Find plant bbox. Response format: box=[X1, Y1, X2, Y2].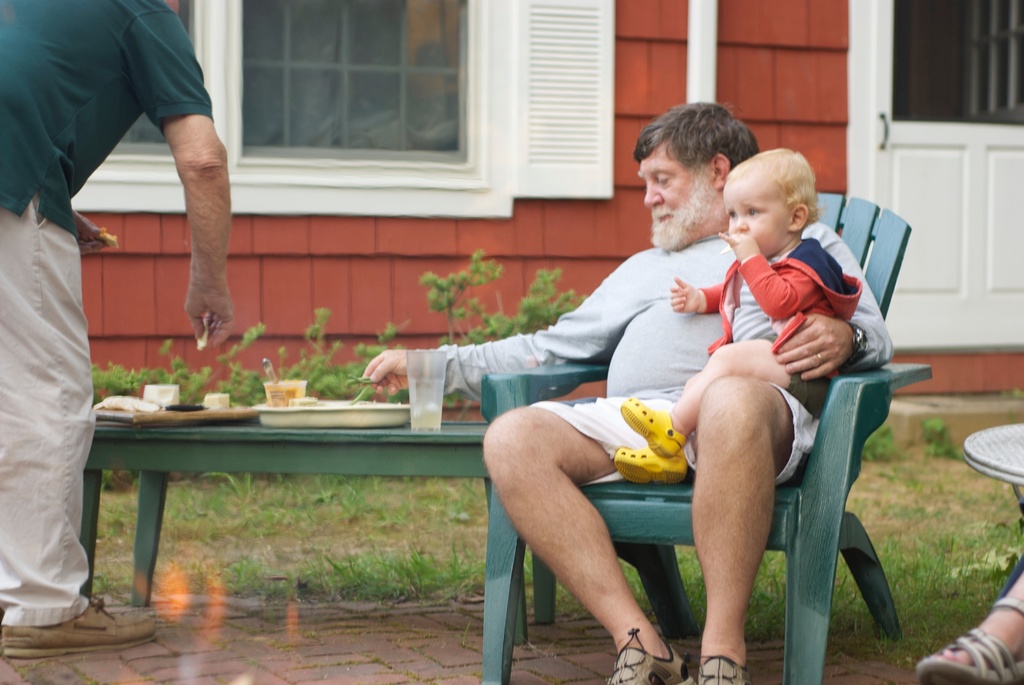
box=[860, 415, 908, 472].
